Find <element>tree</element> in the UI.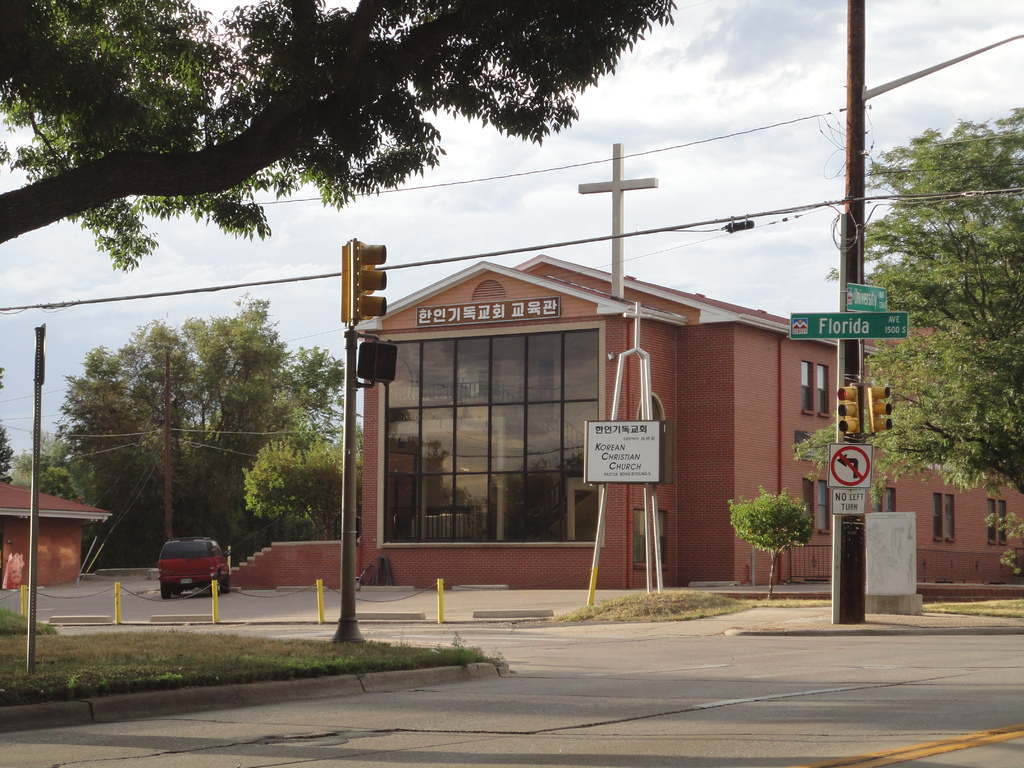
UI element at rect(0, 0, 678, 246).
